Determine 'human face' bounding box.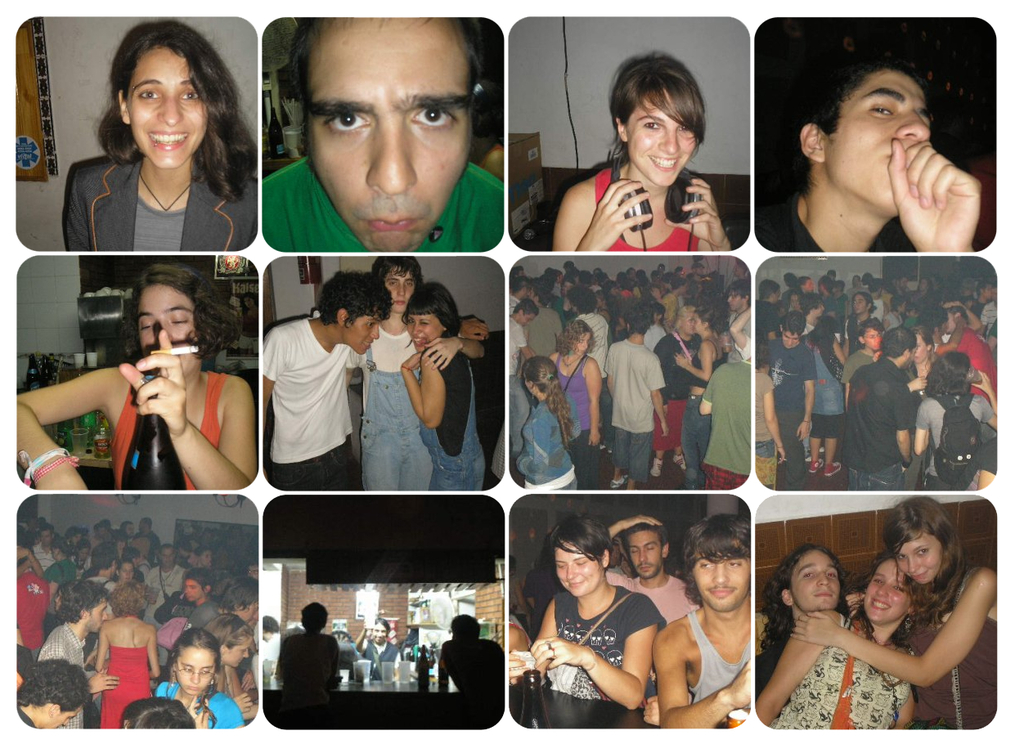
Determined: box=[631, 92, 695, 186].
